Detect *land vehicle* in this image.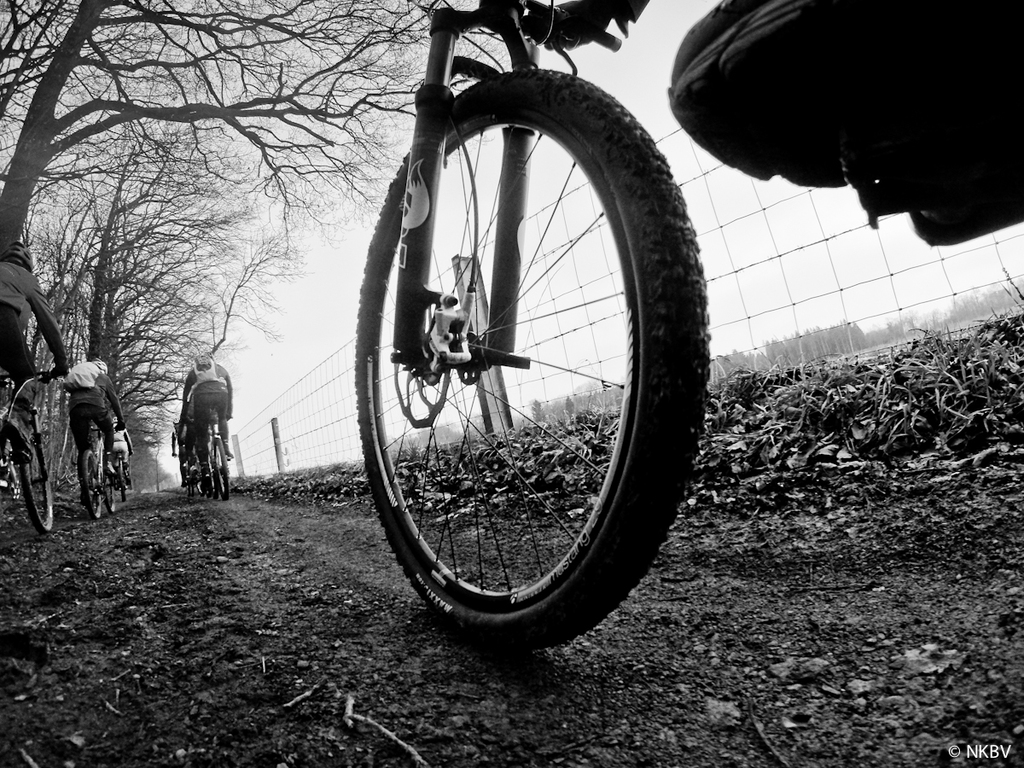
Detection: pyautogui.locateOnScreen(180, 452, 191, 495).
